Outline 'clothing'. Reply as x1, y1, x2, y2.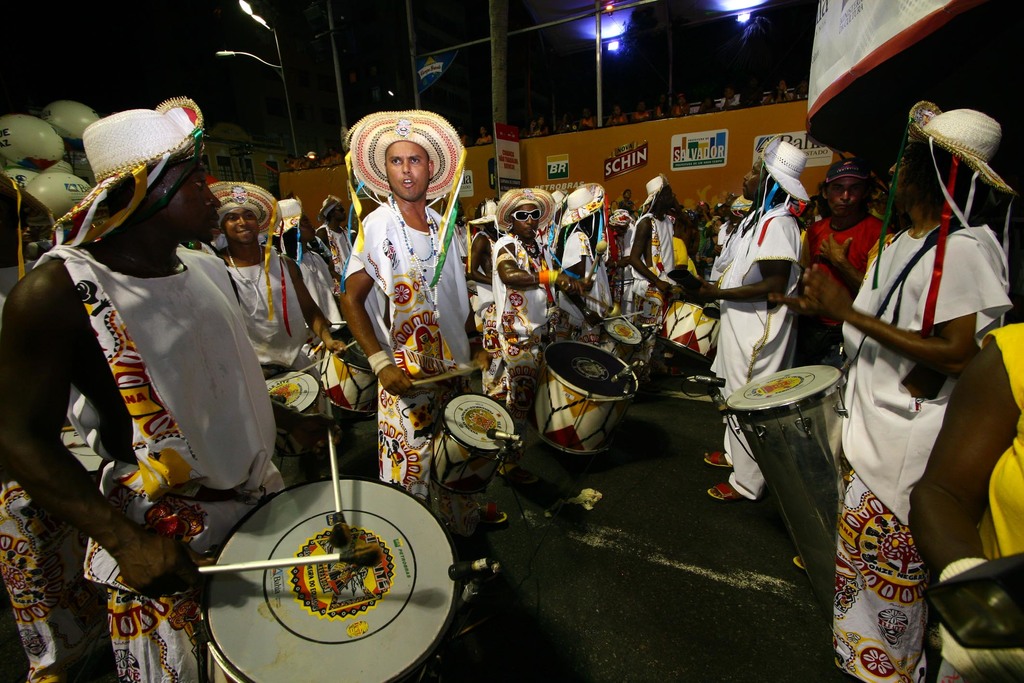
619, 194, 684, 309.
